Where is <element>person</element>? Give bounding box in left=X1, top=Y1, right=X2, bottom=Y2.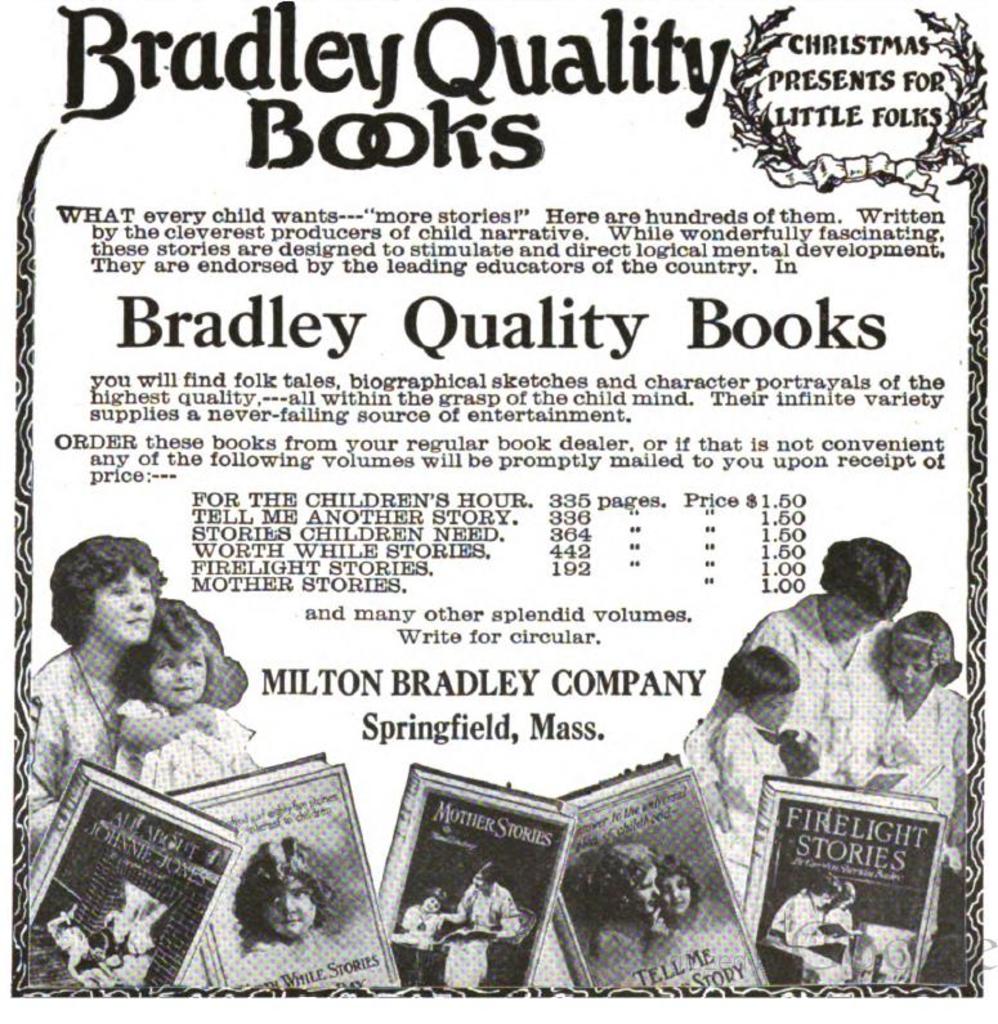
left=681, top=526, right=956, bottom=917.
